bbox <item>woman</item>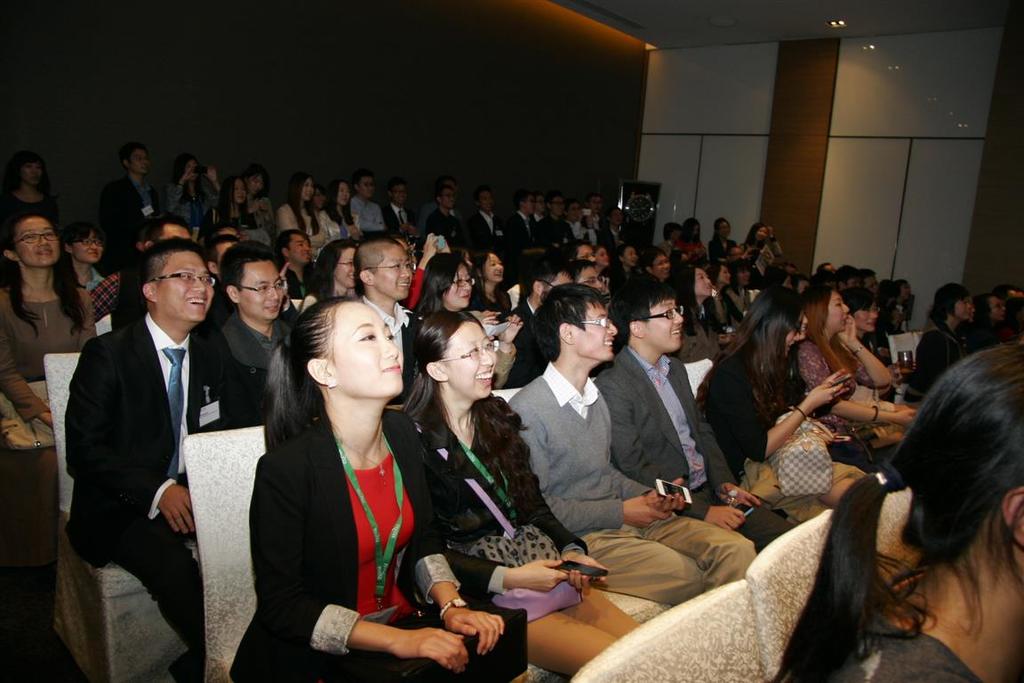
rect(668, 264, 718, 351)
